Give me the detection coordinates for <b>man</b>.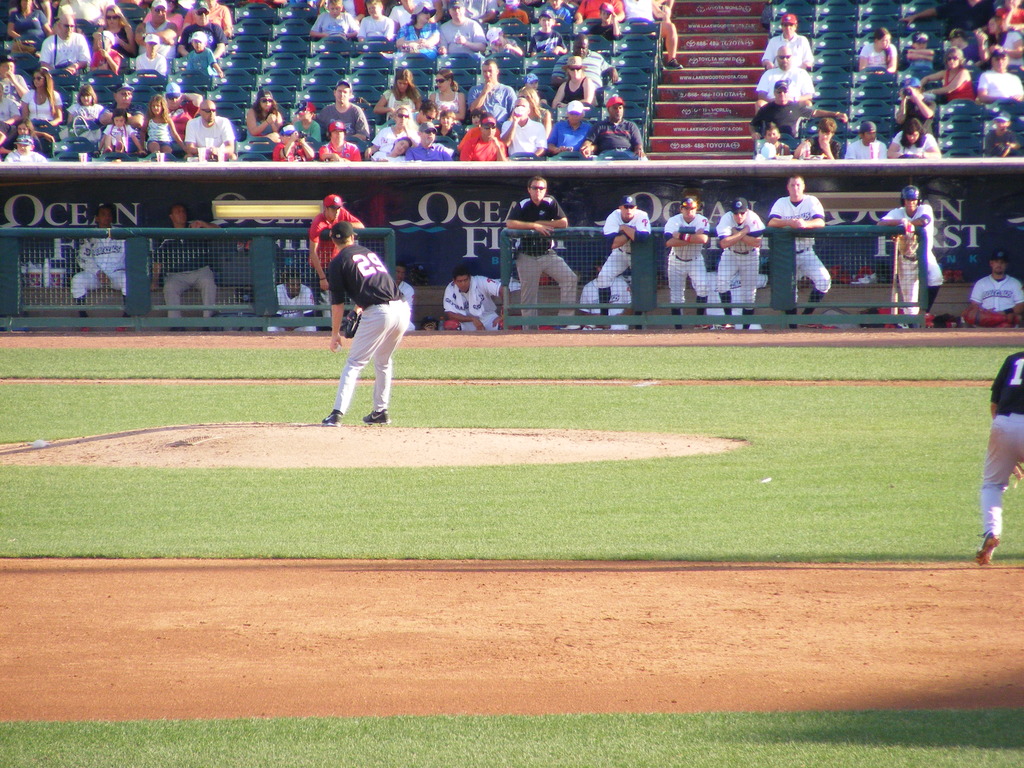
pyautogui.locateOnScreen(763, 177, 830, 331).
